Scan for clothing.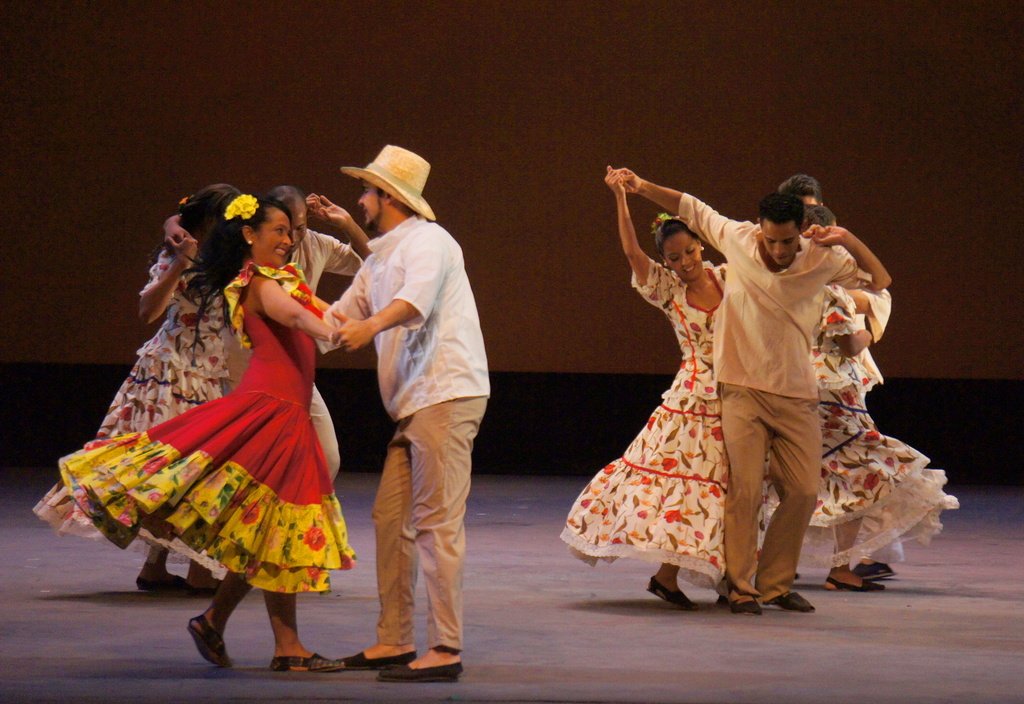
Scan result: crop(51, 249, 371, 591).
